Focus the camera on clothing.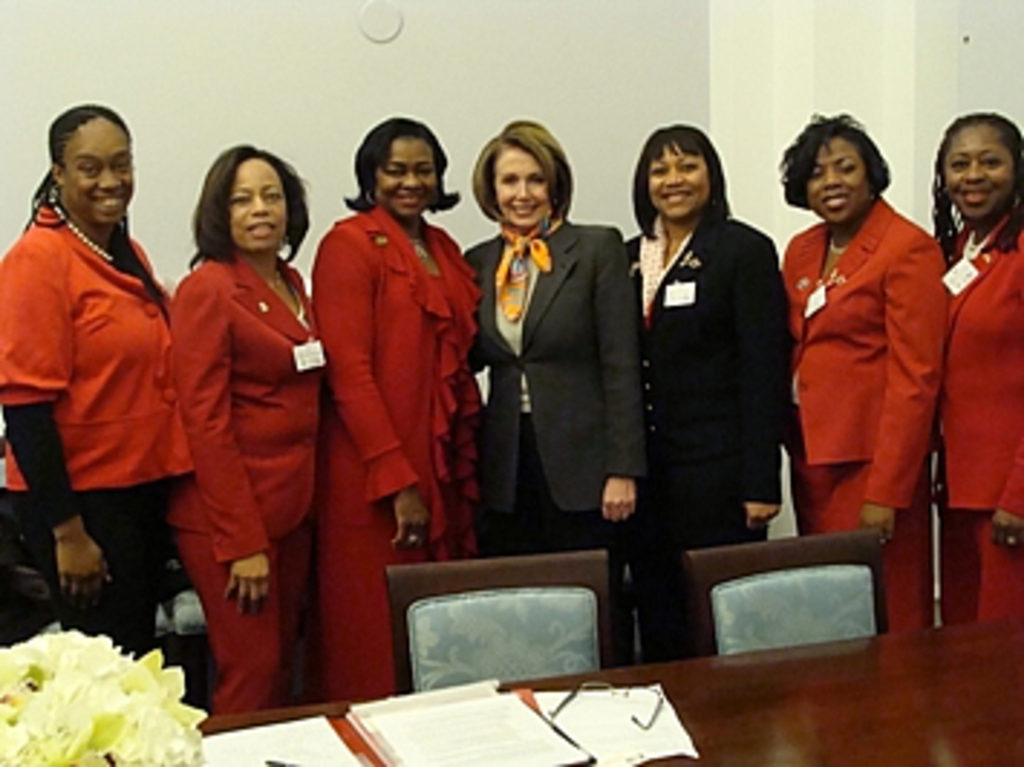
Focus region: 785:161:958:557.
